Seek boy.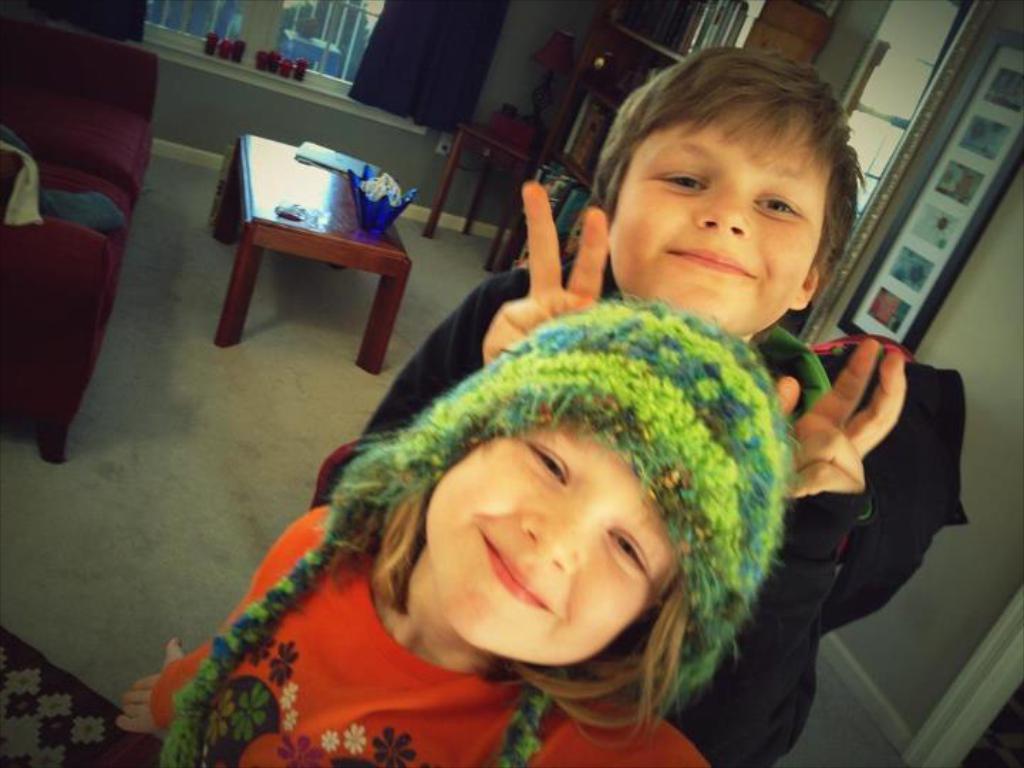
bbox(351, 43, 909, 767).
